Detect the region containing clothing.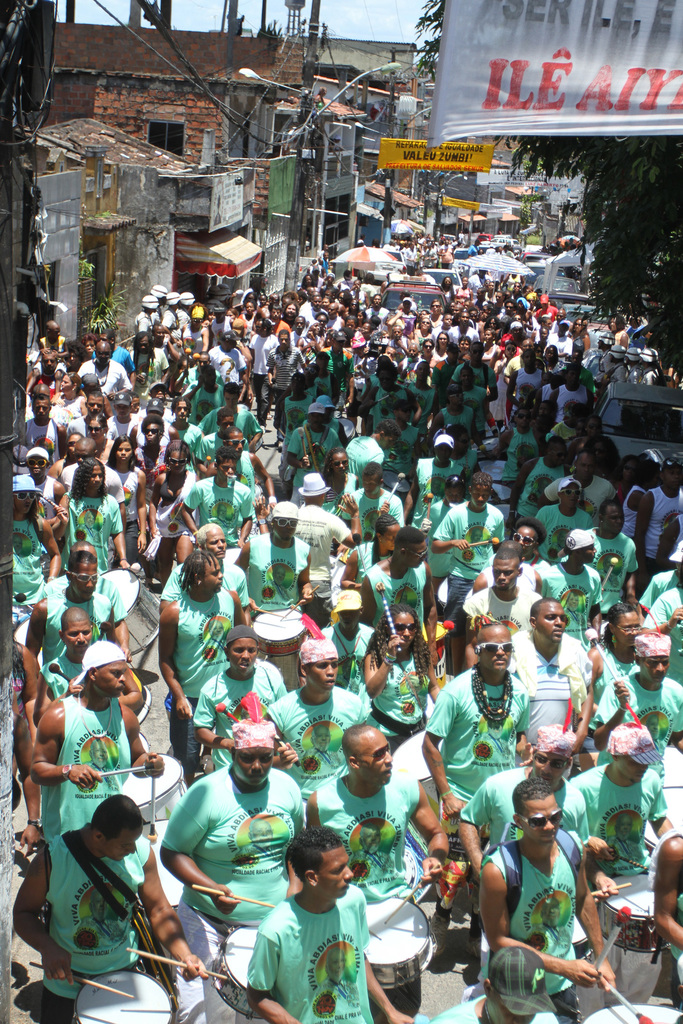
433, 507, 495, 584.
